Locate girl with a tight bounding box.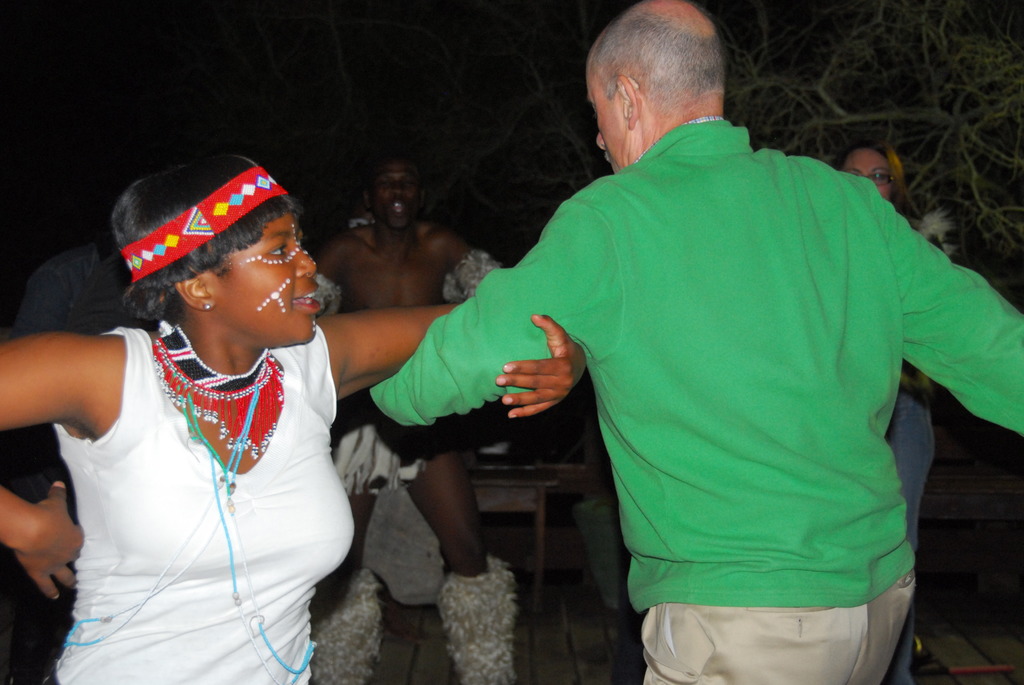
rect(0, 155, 586, 684).
